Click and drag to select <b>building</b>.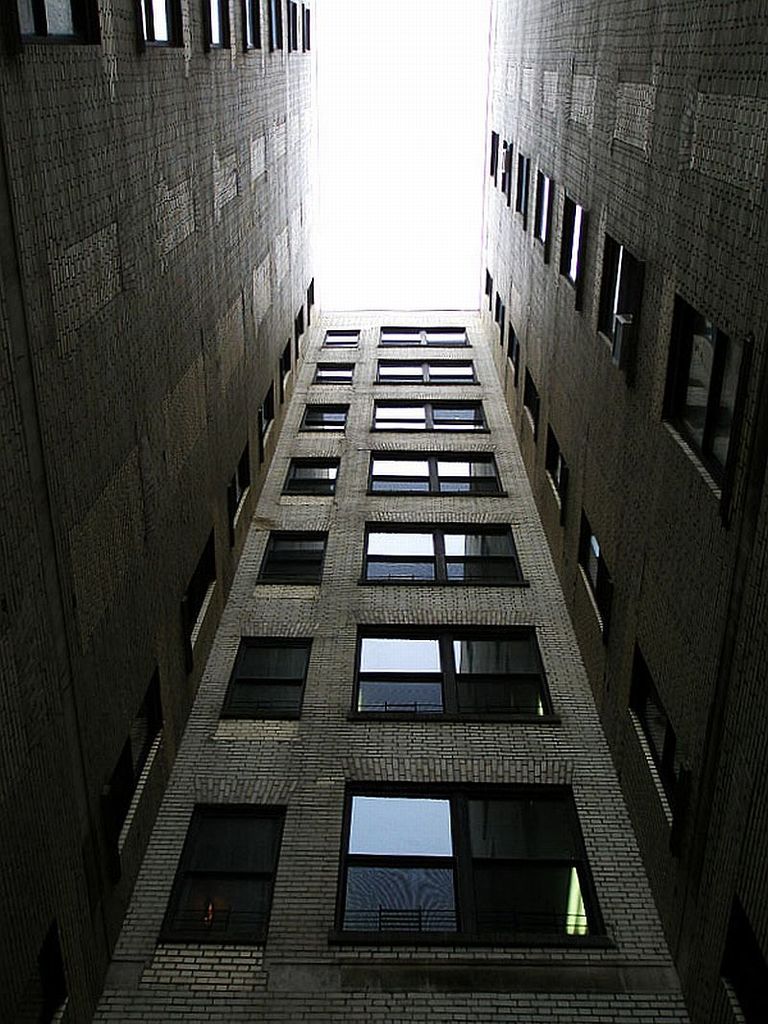
Selection: [left=0, top=0, right=767, bottom=1023].
